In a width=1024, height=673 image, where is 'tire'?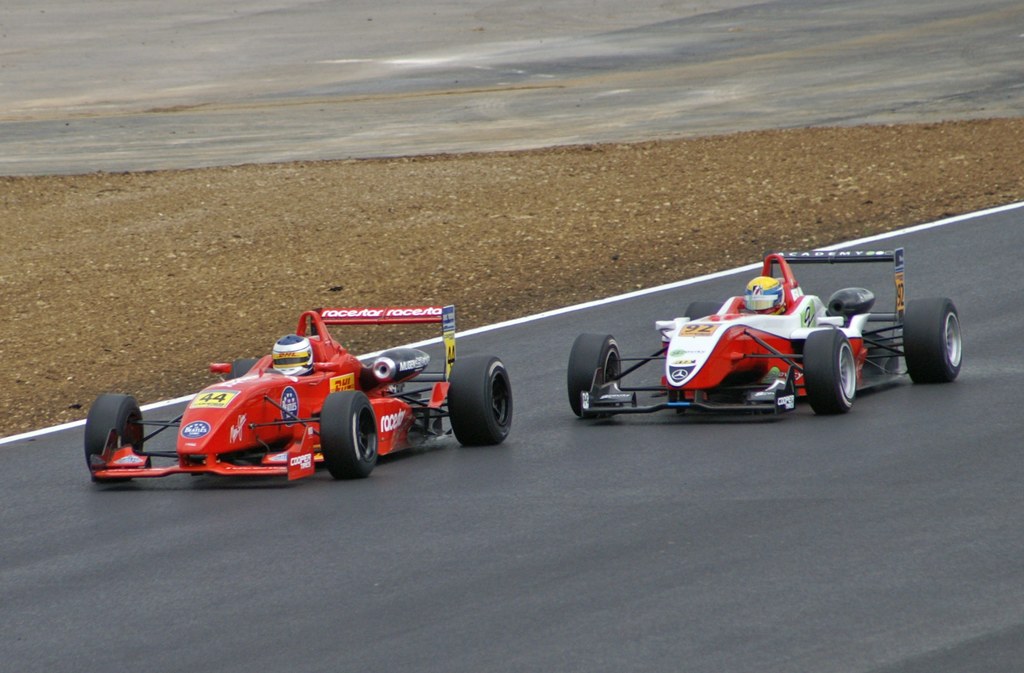
box=[912, 286, 977, 389].
